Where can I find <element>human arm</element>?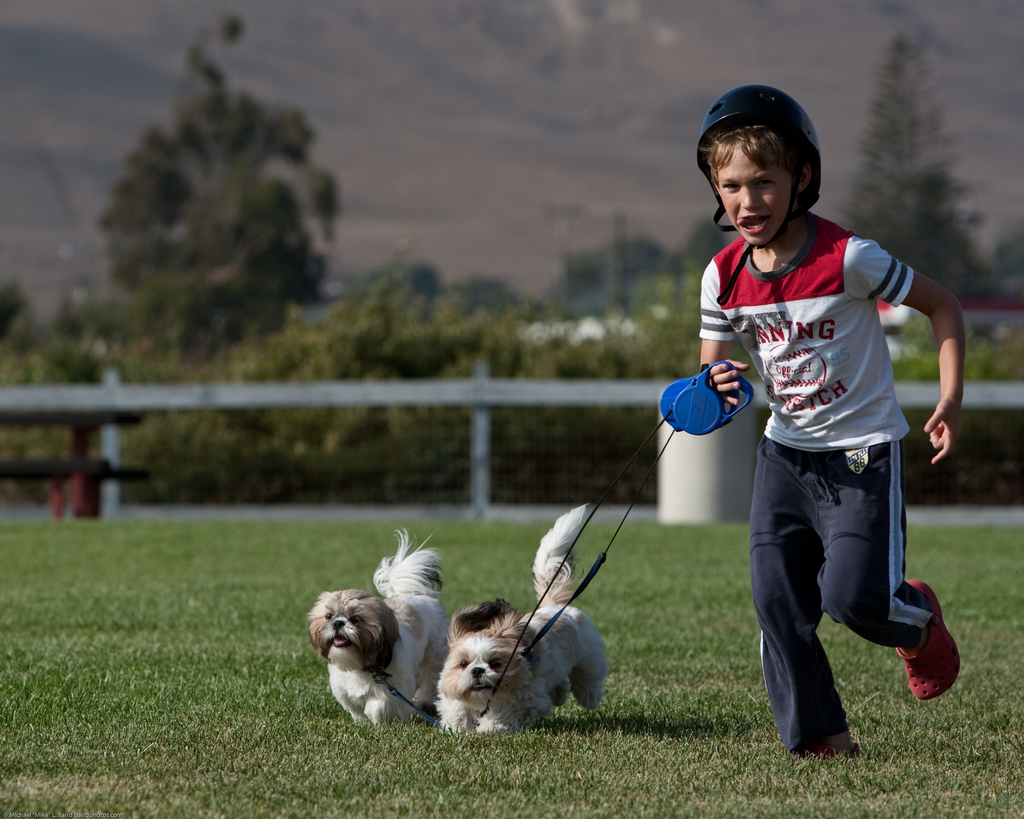
You can find it at {"left": 696, "top": 266, "right": 748, "bottom": 410}.
